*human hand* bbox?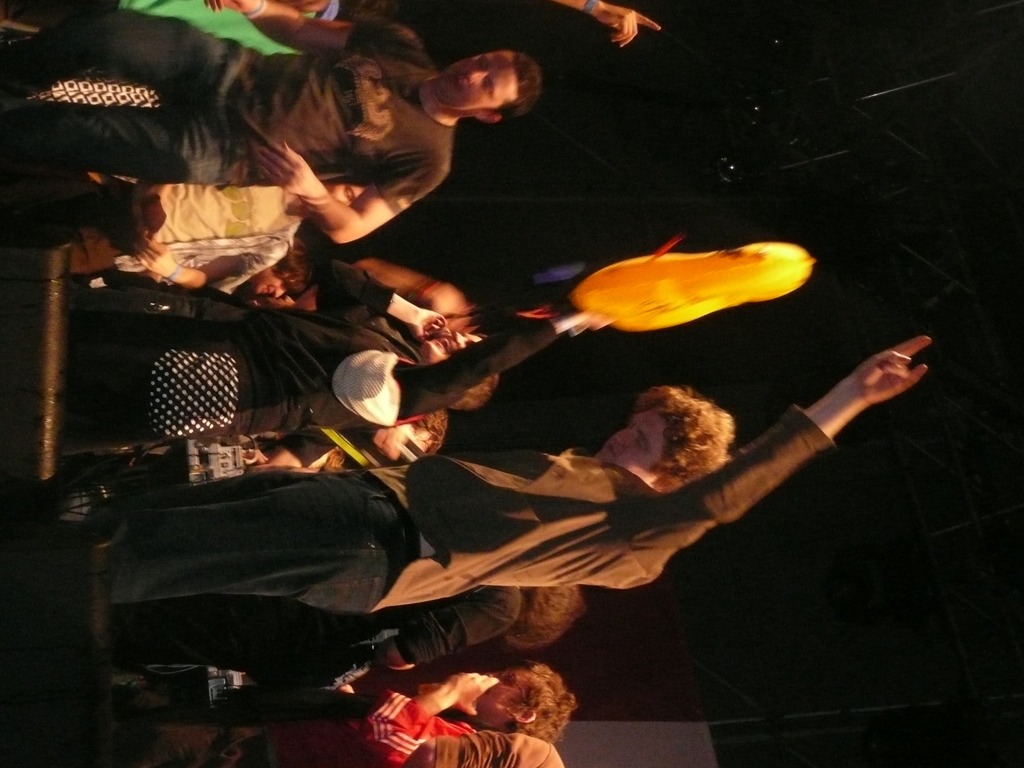
left=774, top=330, right=948, bottom=449
